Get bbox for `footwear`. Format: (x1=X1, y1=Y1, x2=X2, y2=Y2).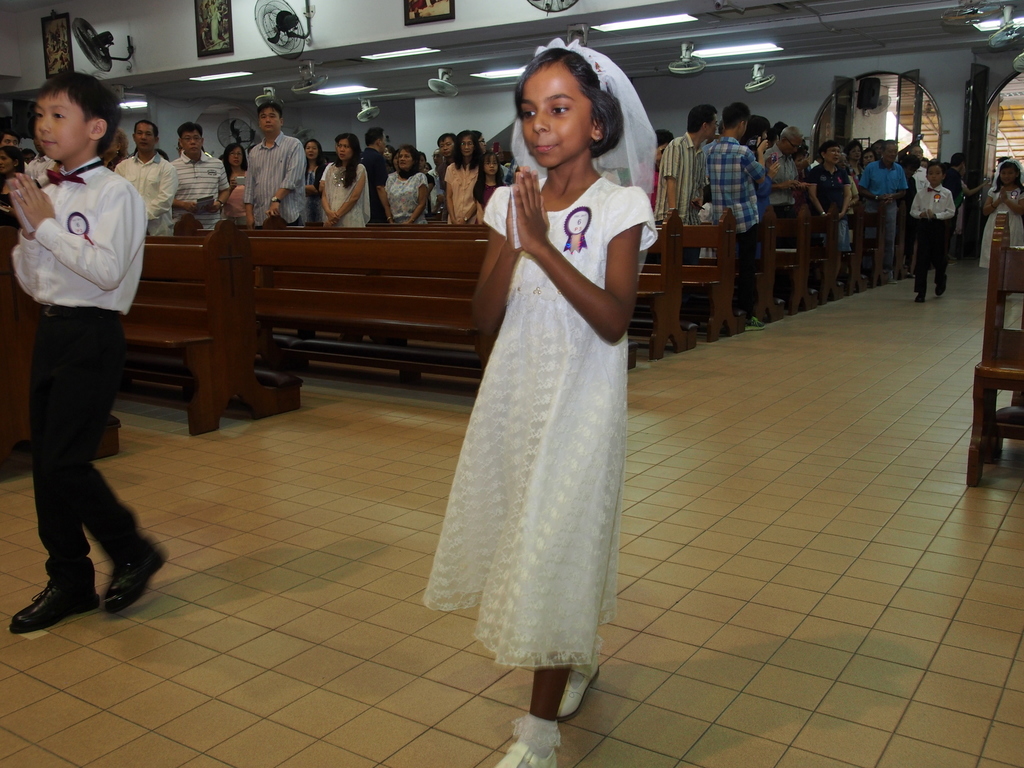
(x1=8, y1=538, x2=95, y2=625).
